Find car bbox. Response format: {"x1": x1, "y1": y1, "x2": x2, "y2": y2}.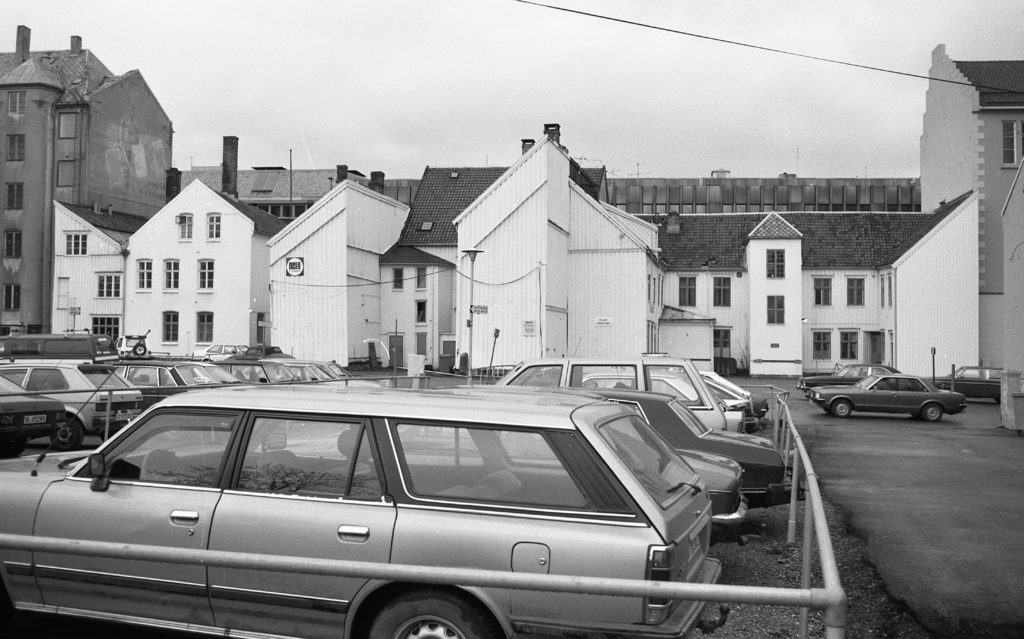
{"x1": 929, "y1": 364, "x2": 1009, "y2": 400}.
